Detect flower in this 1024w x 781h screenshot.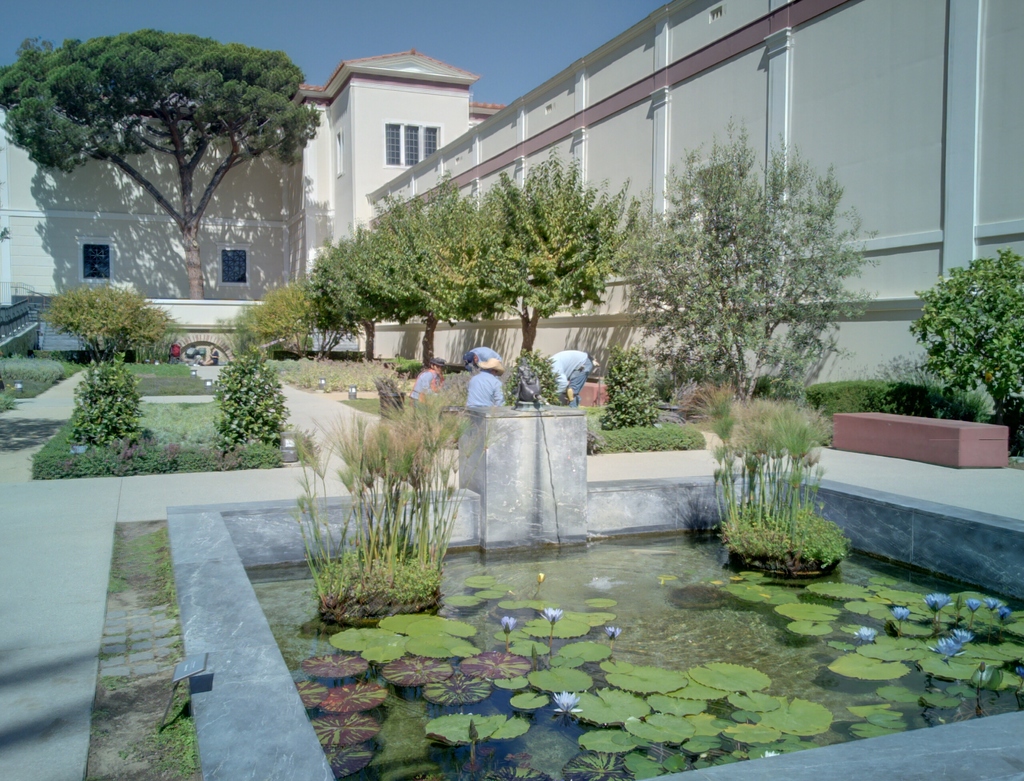
Detection: (left=1000, top=608, right=1014, bottom=616).
